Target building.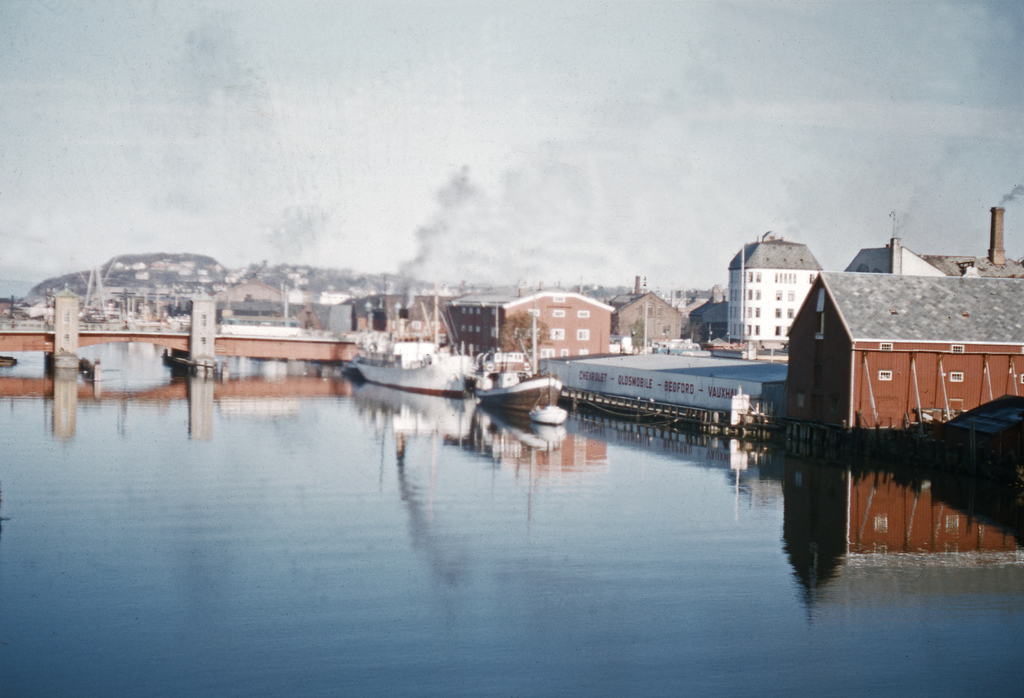
Target region: (x1=729, y1=231, x2=821, y2=349).
